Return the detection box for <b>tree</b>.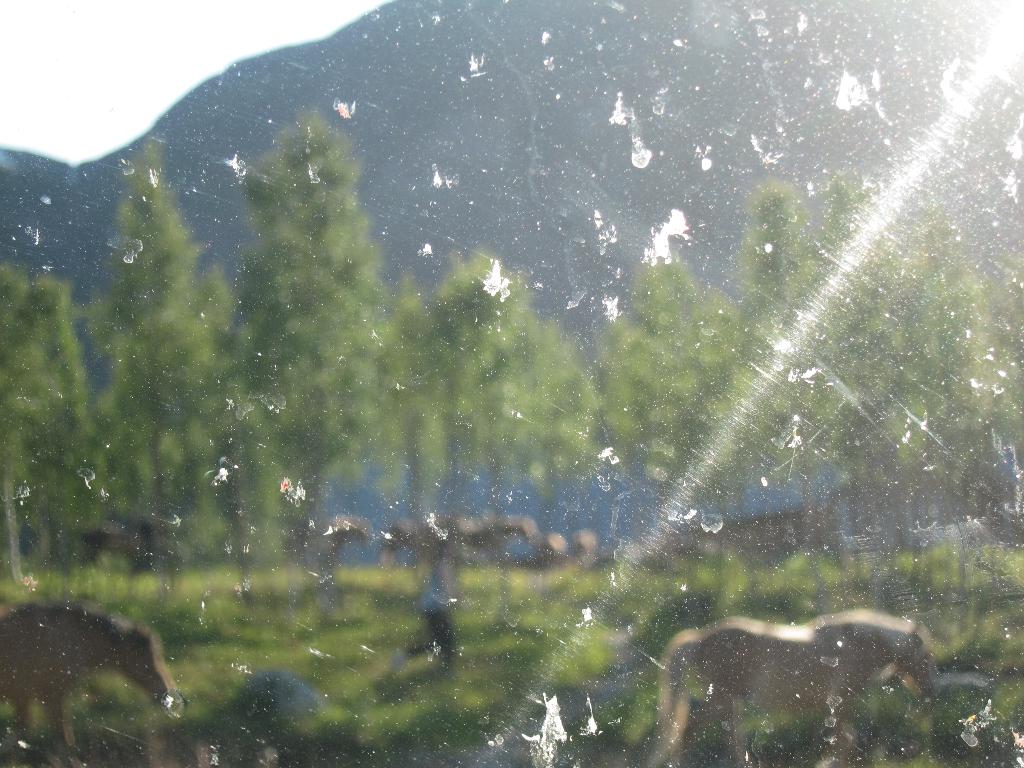
Rect(242, 111, 387, 573).
